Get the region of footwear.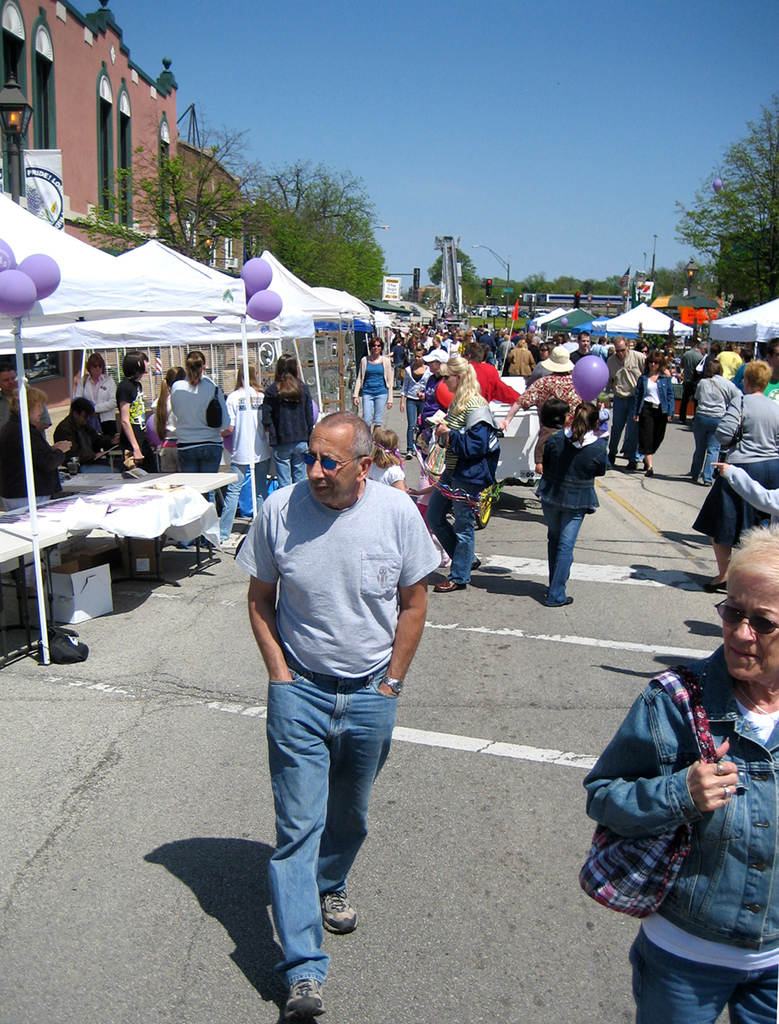
Rect(316, 882, 359, 939).
